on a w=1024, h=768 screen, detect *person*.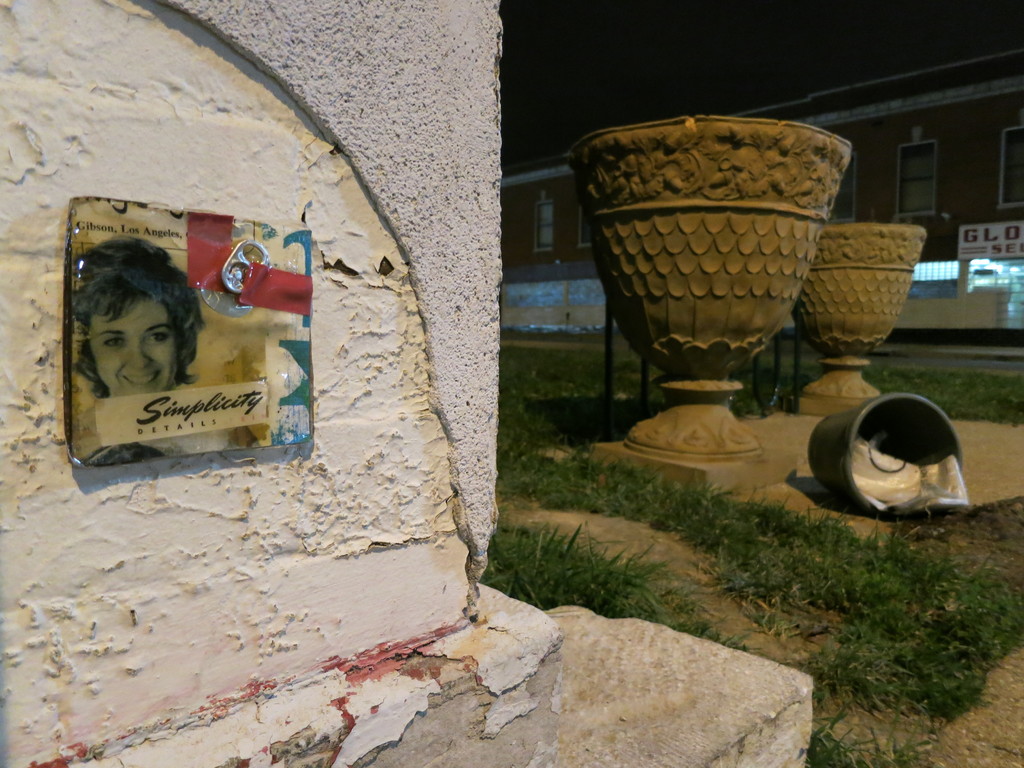
{"x1": 67, "y1": 236, "x2": 198, "y2": 396}.
